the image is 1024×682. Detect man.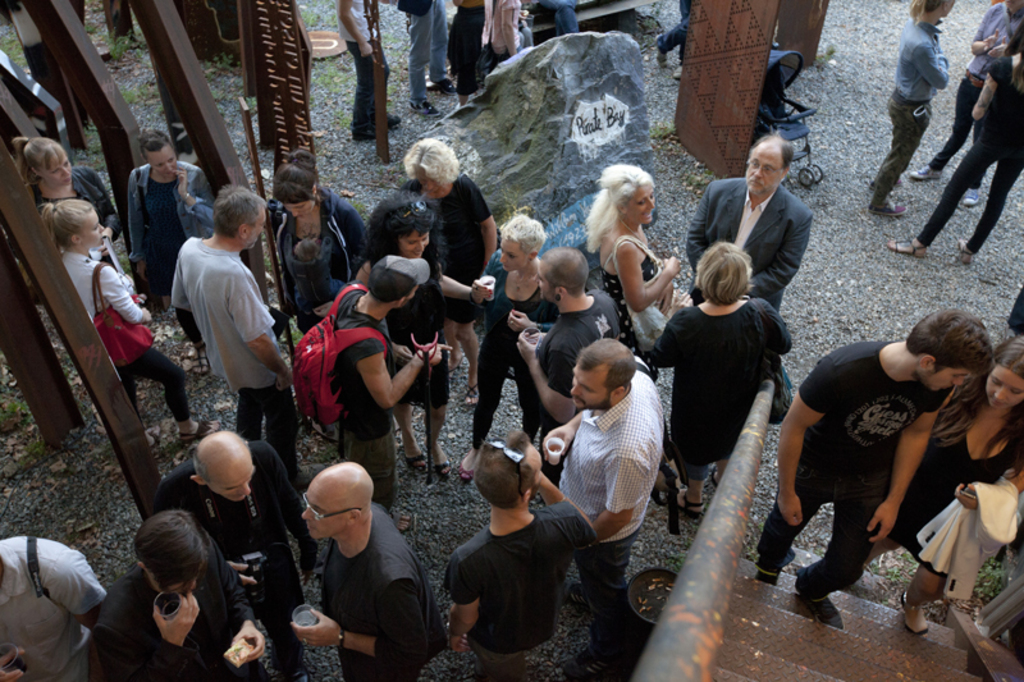
Detection: left=168, top=182, right=320, bottom=494.
